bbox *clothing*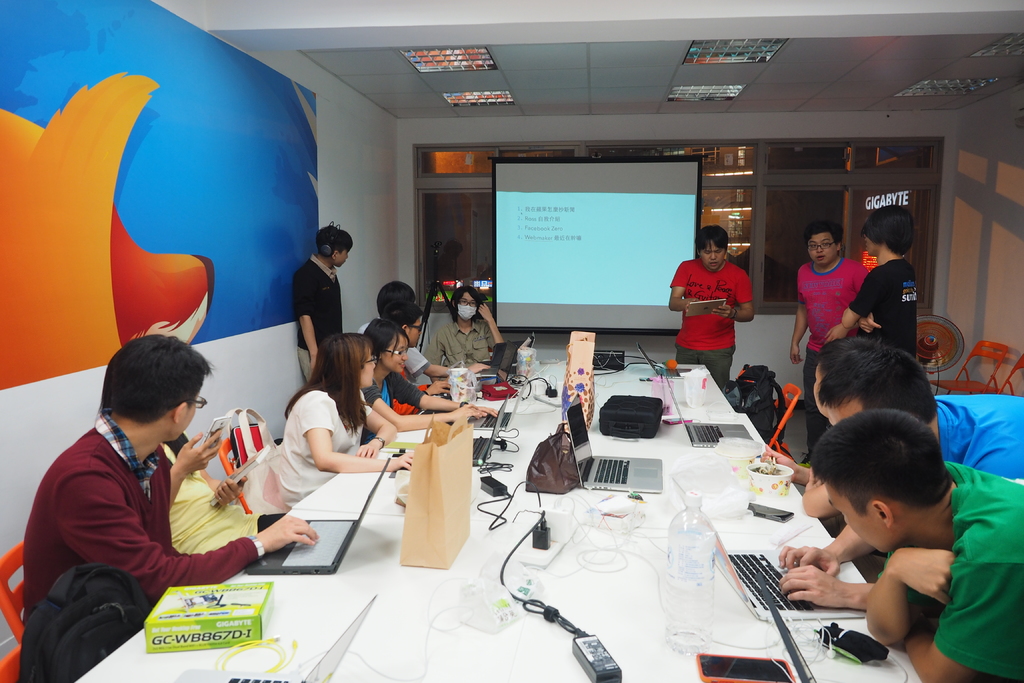
x1=877, y1=457, x2=1023, y2=682
